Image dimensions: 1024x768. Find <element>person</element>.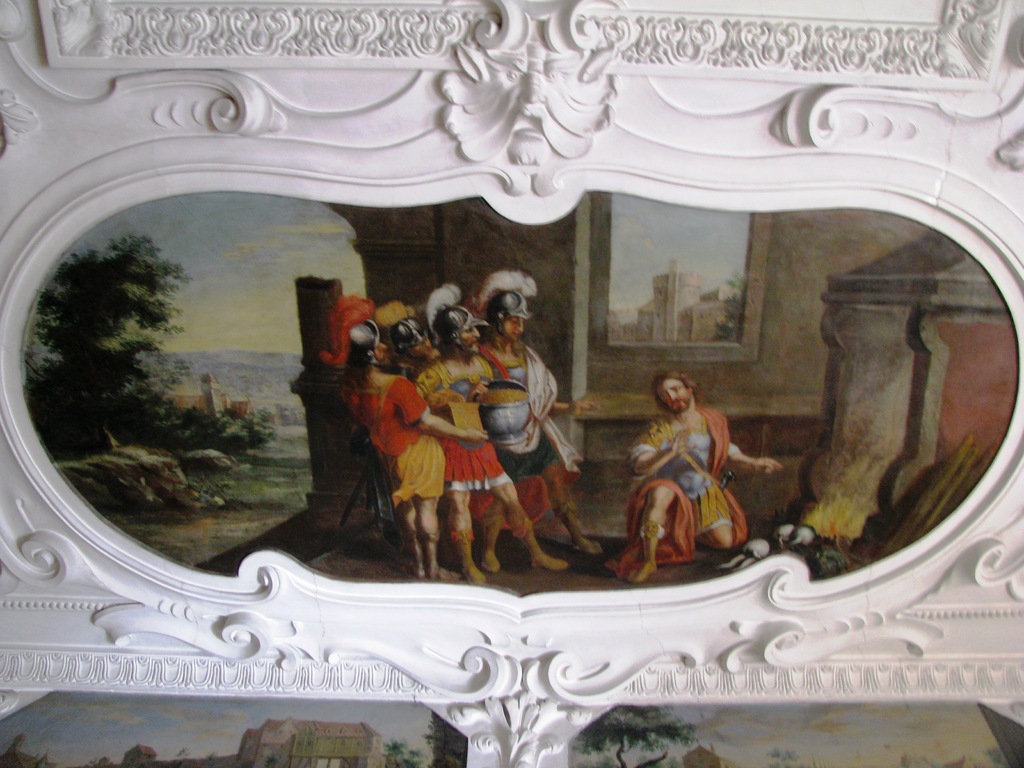
x1=413 y1=284 x2=571 y2=579.
